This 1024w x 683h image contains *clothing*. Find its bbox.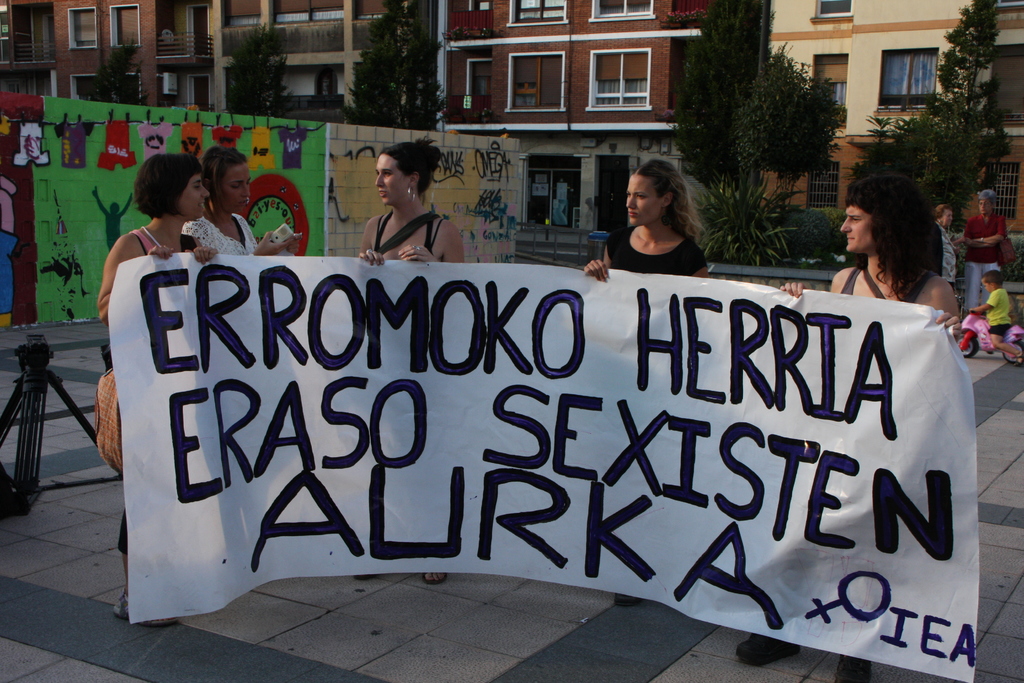
<region>100, 224, 202, 567</region>.
